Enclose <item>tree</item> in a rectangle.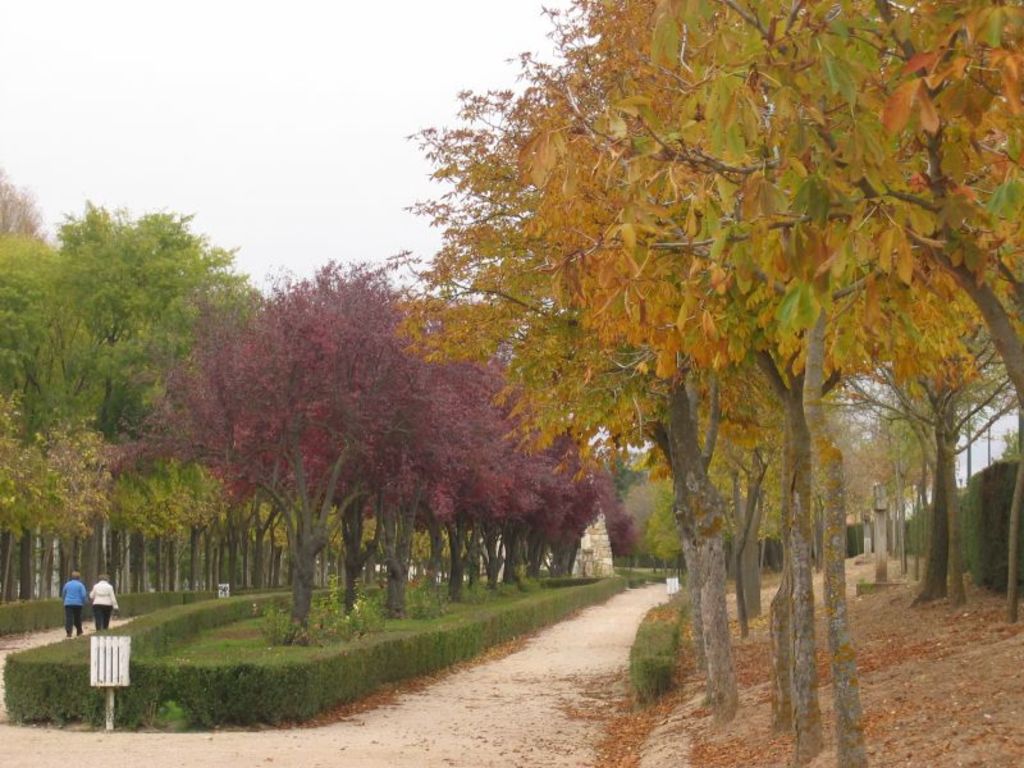
{"x1": 123, "y1": 232, "x2": 242, "y2": 585}.
